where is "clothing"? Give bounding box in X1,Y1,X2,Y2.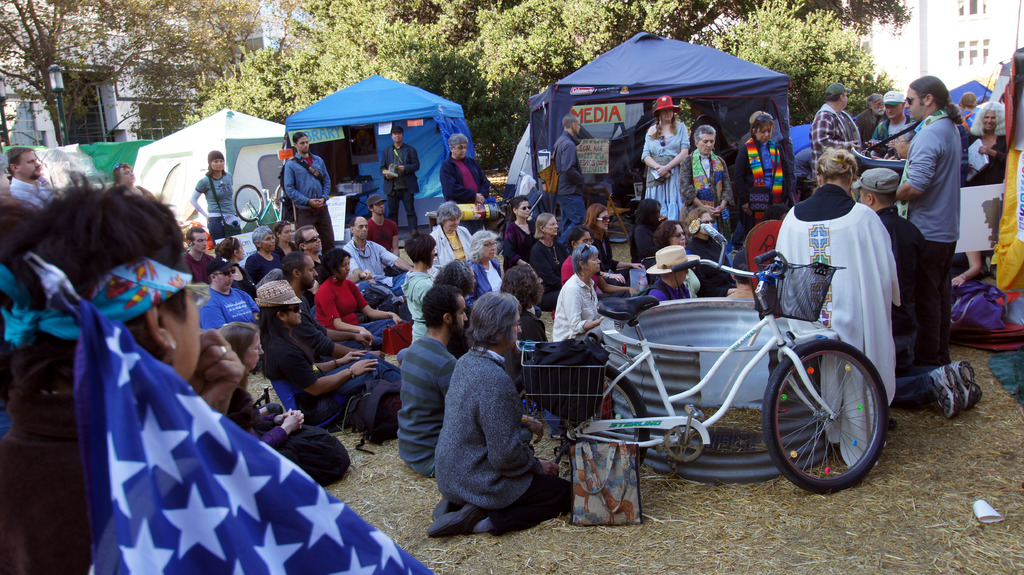
548,272,600,344.
